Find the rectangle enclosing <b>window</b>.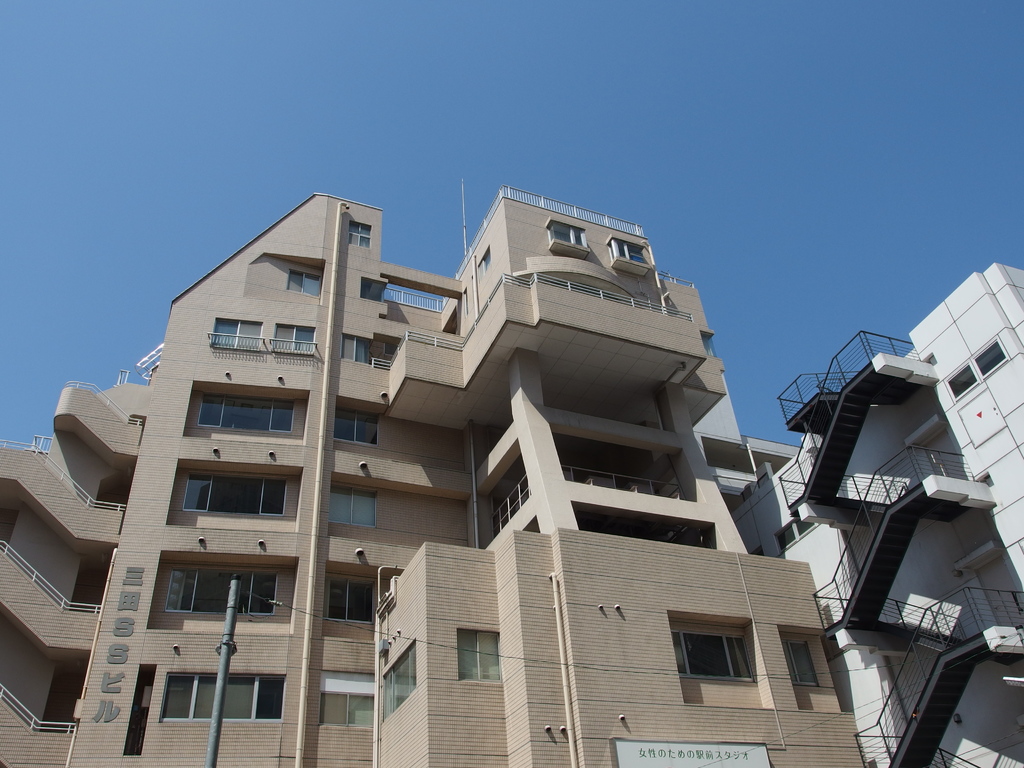
bbox(975, 333, 1004, 376).
